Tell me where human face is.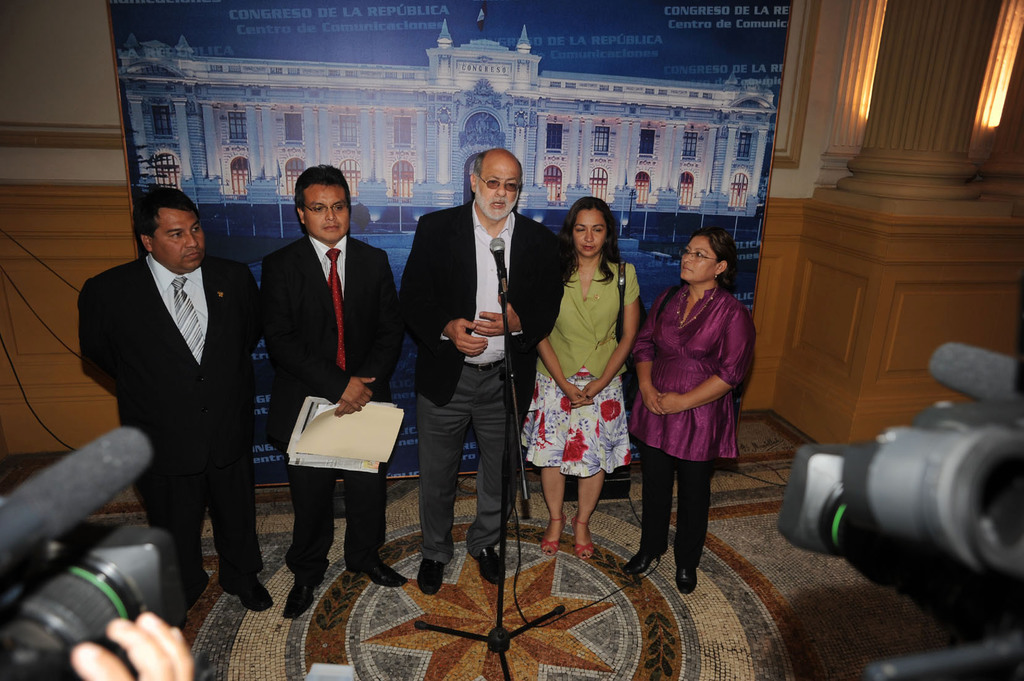
human face is at 573:212:607:255.
